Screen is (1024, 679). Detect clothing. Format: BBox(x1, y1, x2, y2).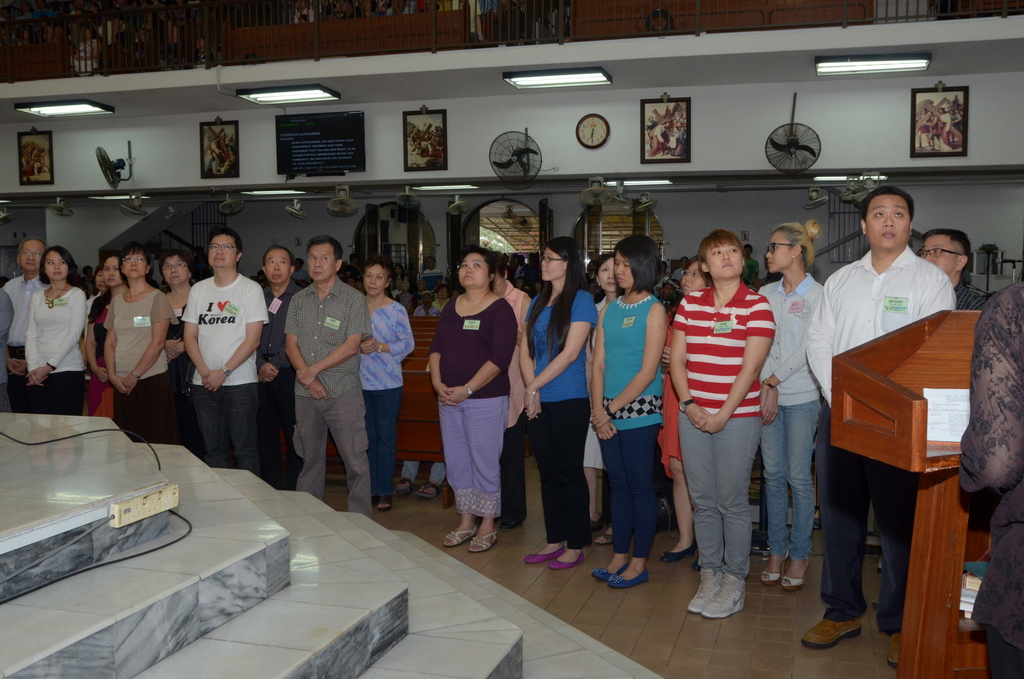
BBox(425, 290, 518, 515).
